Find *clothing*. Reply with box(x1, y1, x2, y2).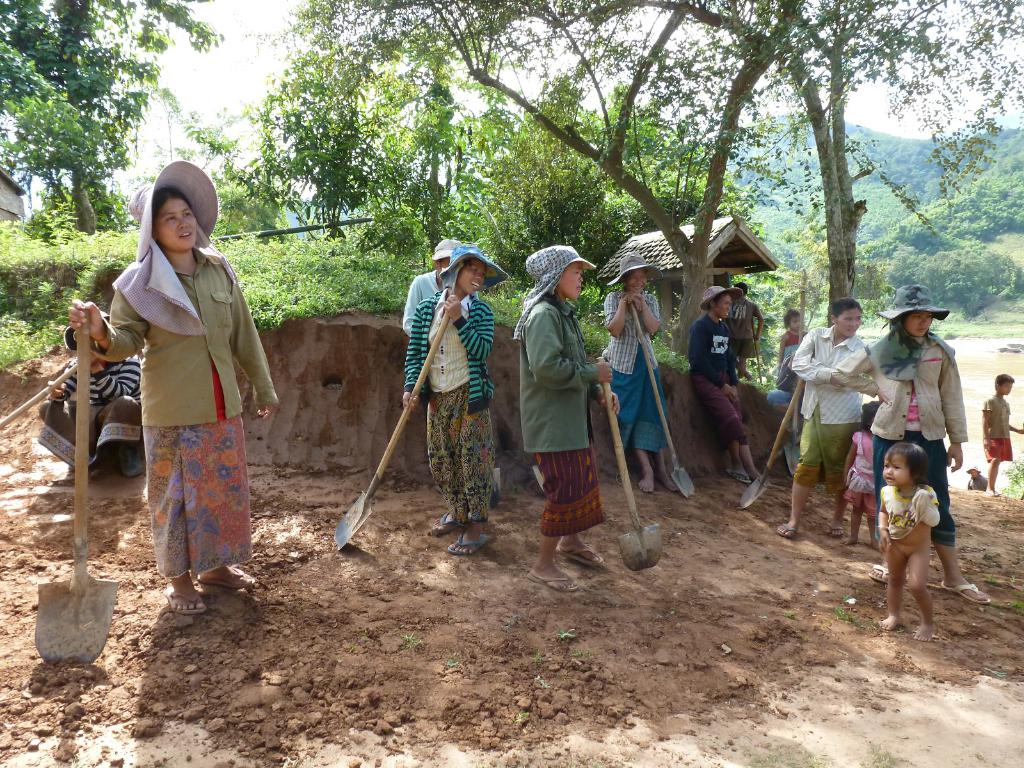
box(686, 311, 748, 450).
